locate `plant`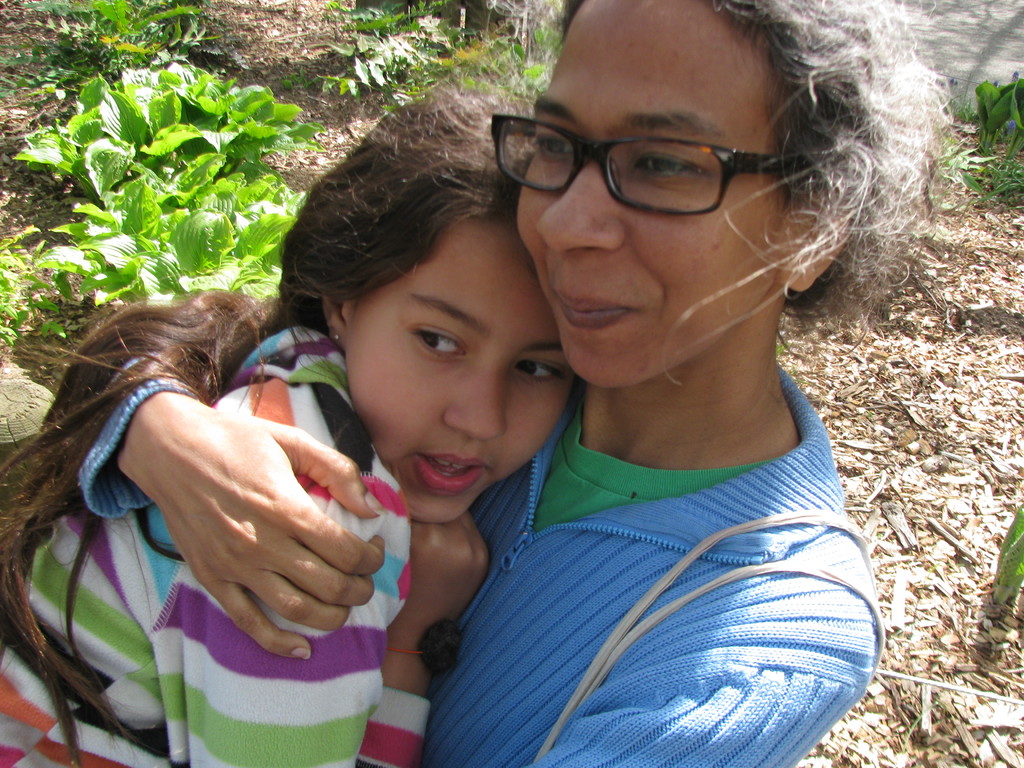
310, 0, 485, 108
